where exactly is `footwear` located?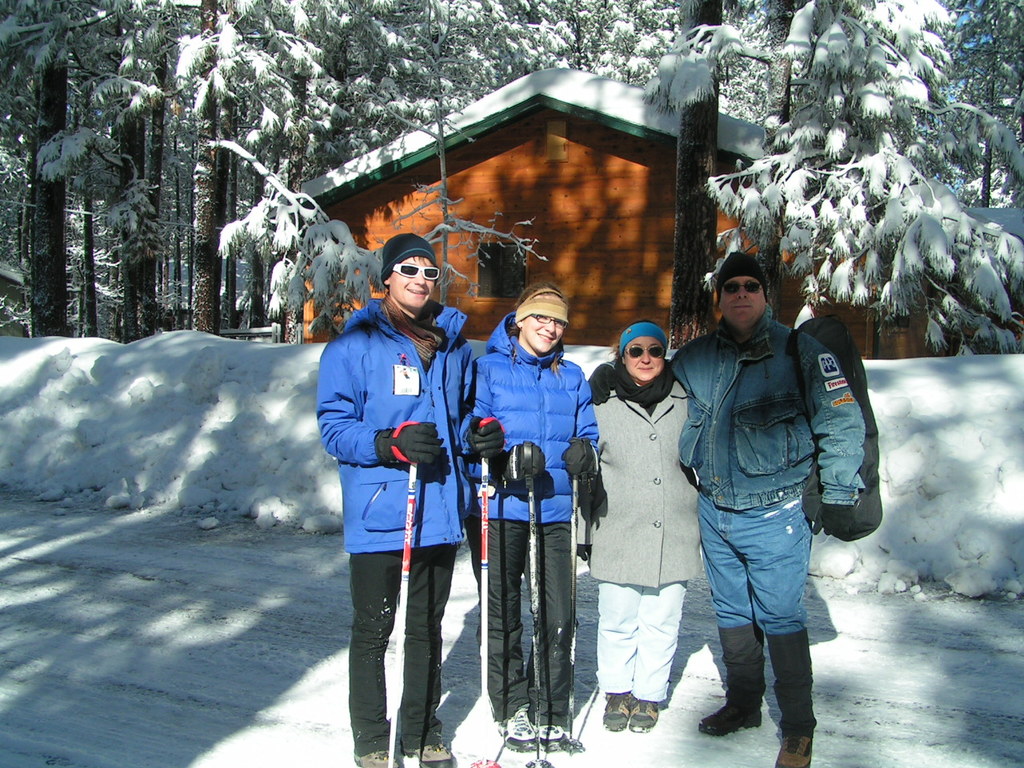
Its bounding box is 355 747 405 766.
